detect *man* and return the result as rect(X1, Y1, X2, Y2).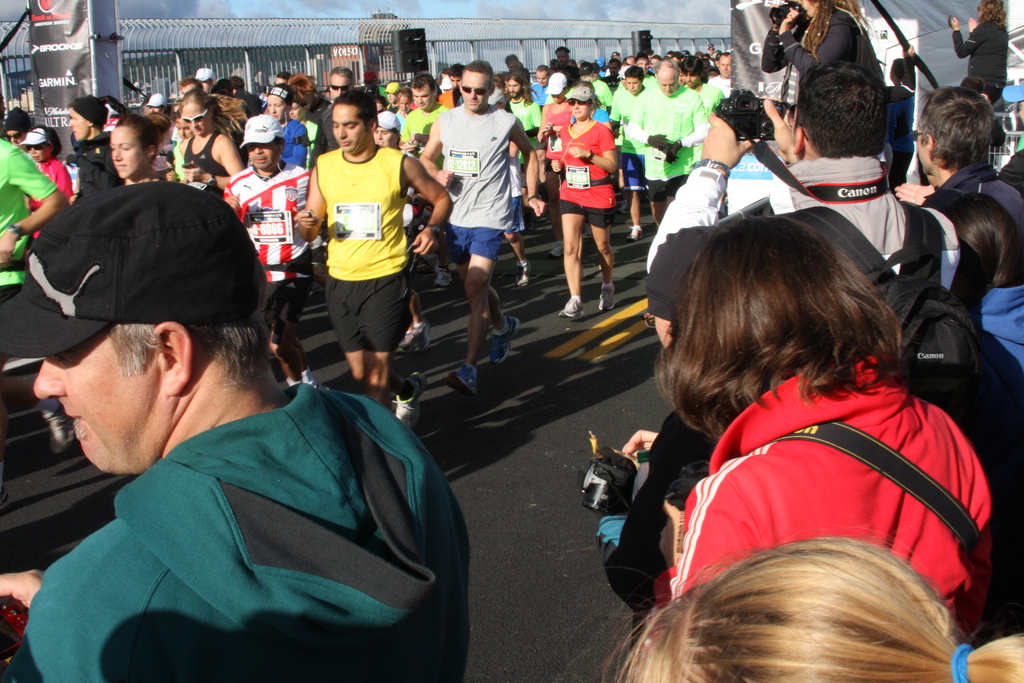
rect(292, 90, 455, 416).
